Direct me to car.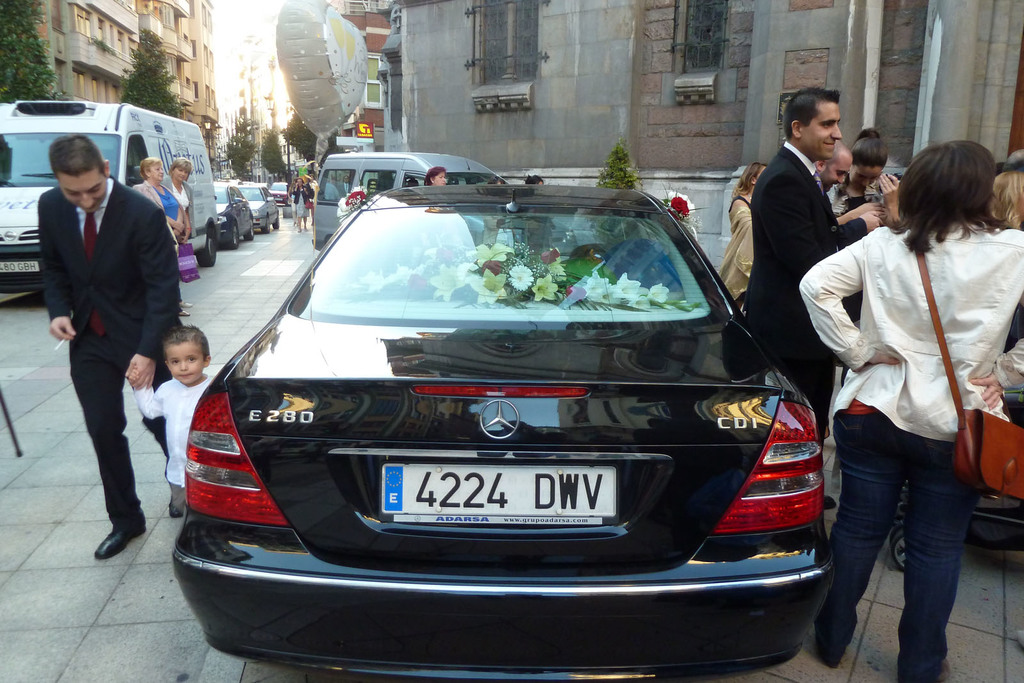
Direction: region(214, 181, 253, 251).
